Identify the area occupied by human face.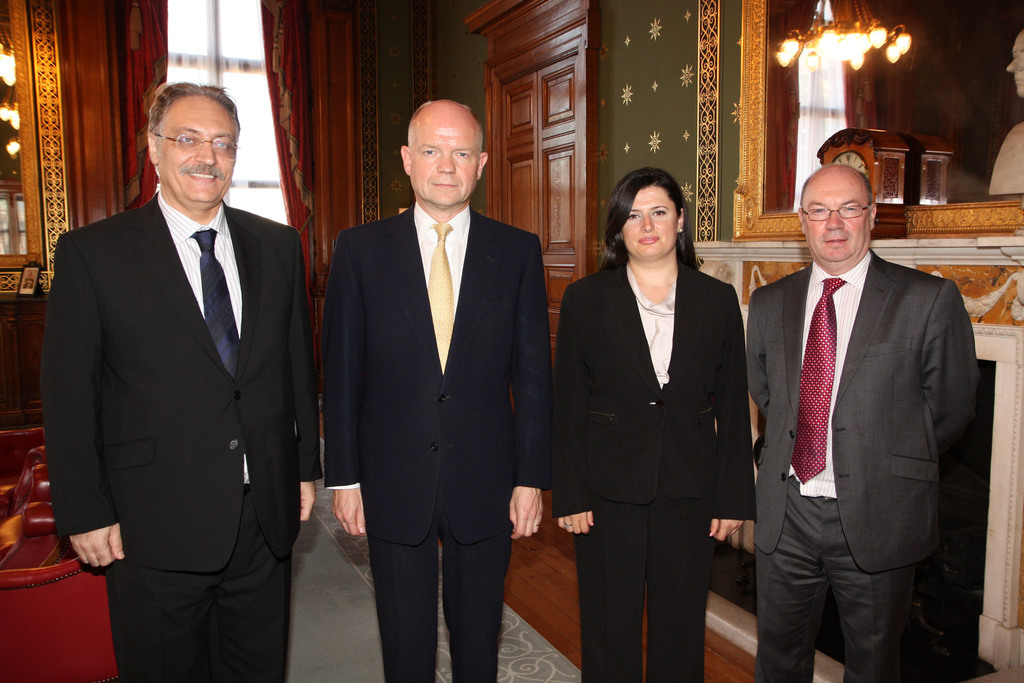
Area: box=[413, 124, 481, 205].
